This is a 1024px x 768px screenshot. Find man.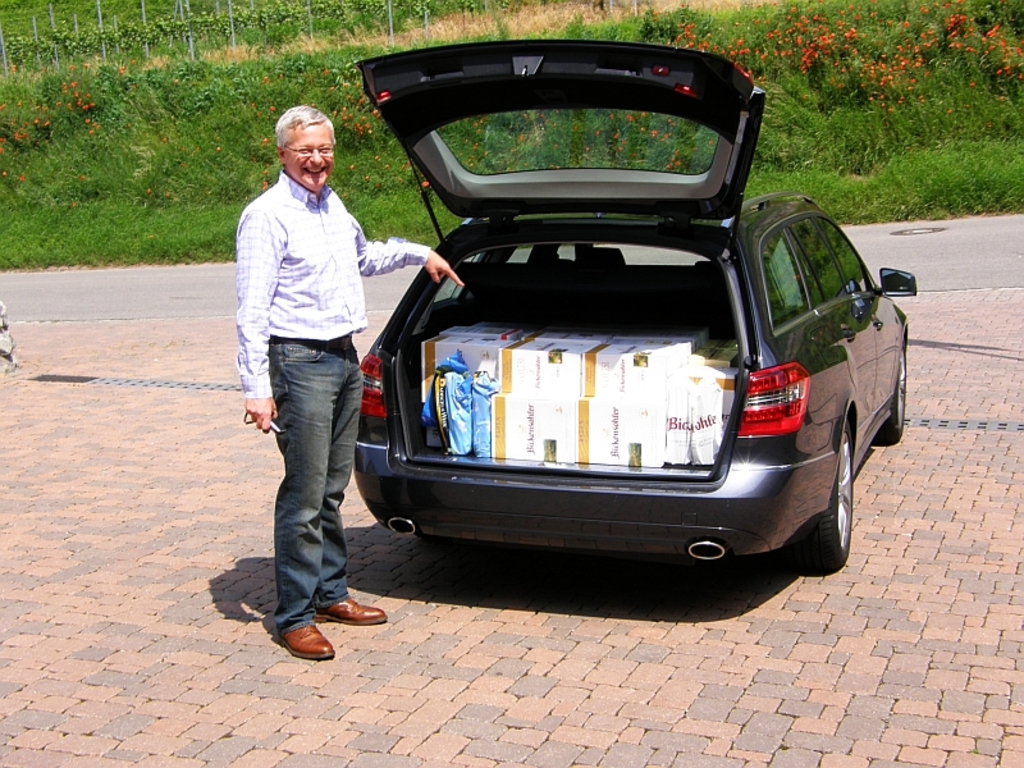
Bounding box: [left=223, top=92, right=392, bottom=643].
